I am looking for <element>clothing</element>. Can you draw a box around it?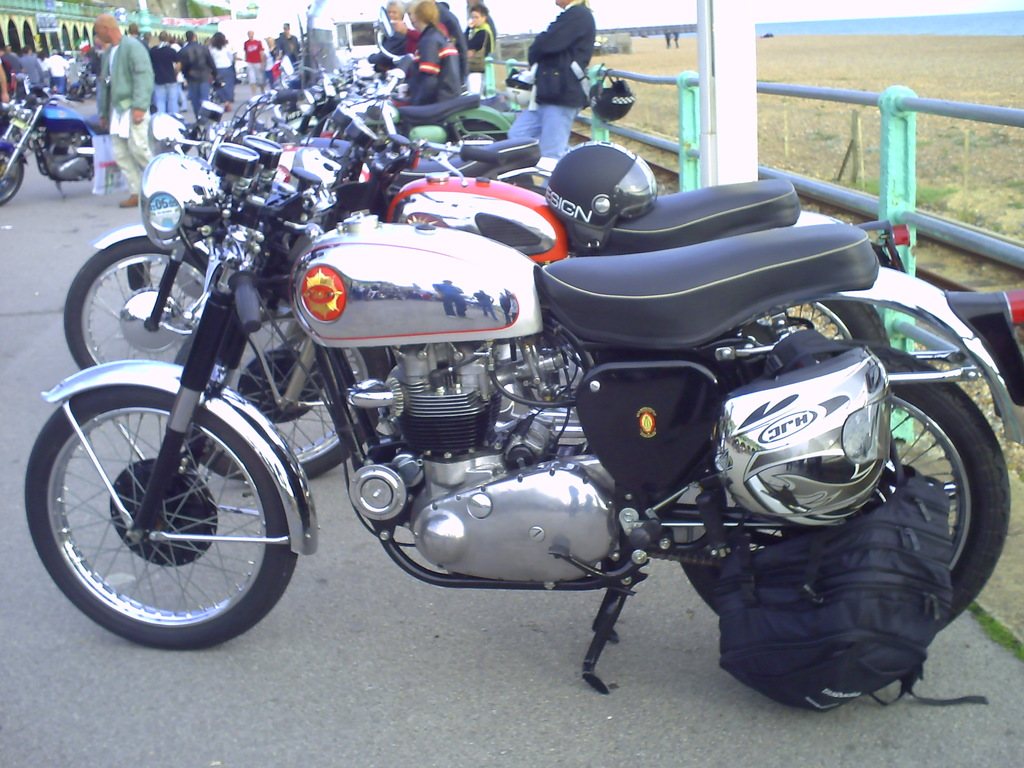
Sure, the bounding box is {"left": 470, "top": 15, "right": 497, "bottom": 72}.
